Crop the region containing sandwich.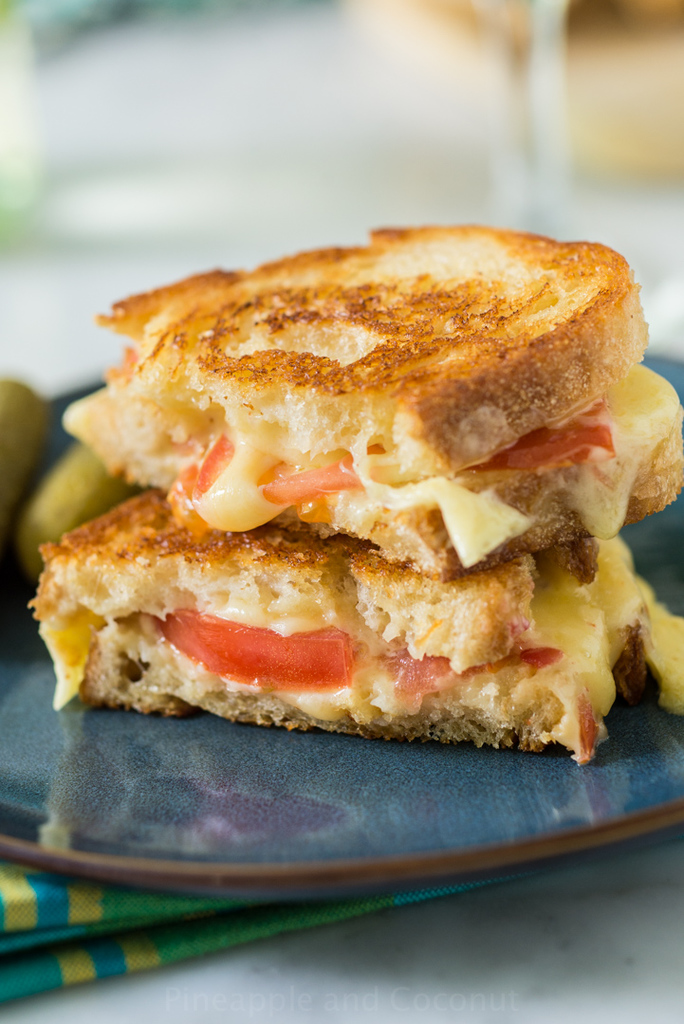
Crop region: pyautogui.locateOnScreen(18, 480, 683, 761).
